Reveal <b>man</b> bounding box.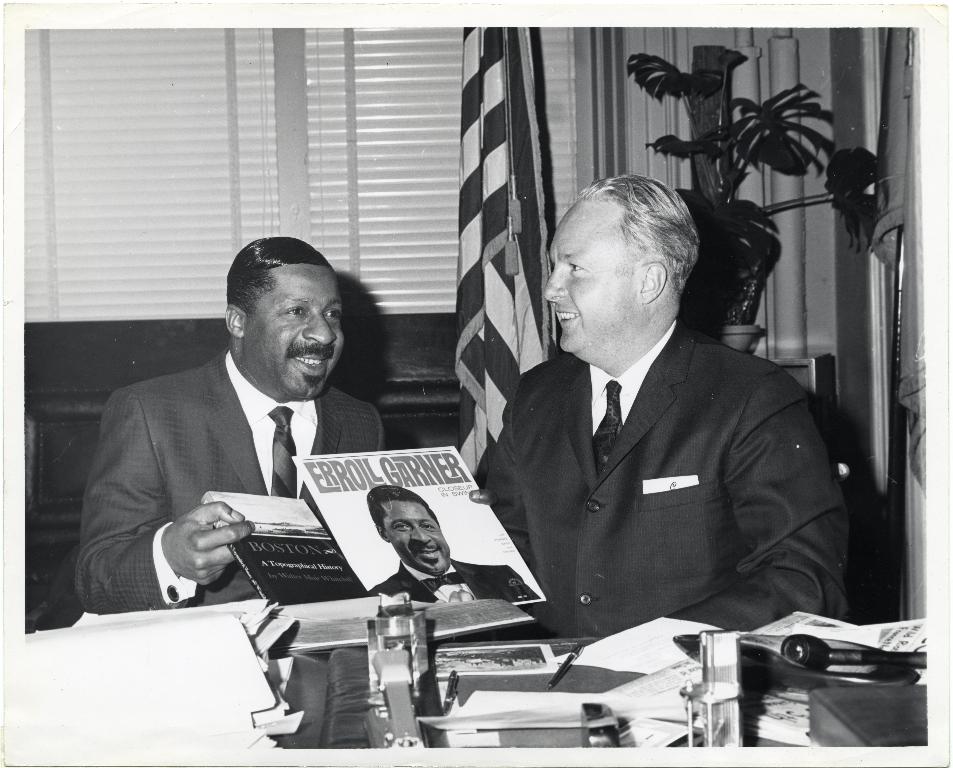
Revealed: [x1=74, y1=232, x2=393, y2=617].
